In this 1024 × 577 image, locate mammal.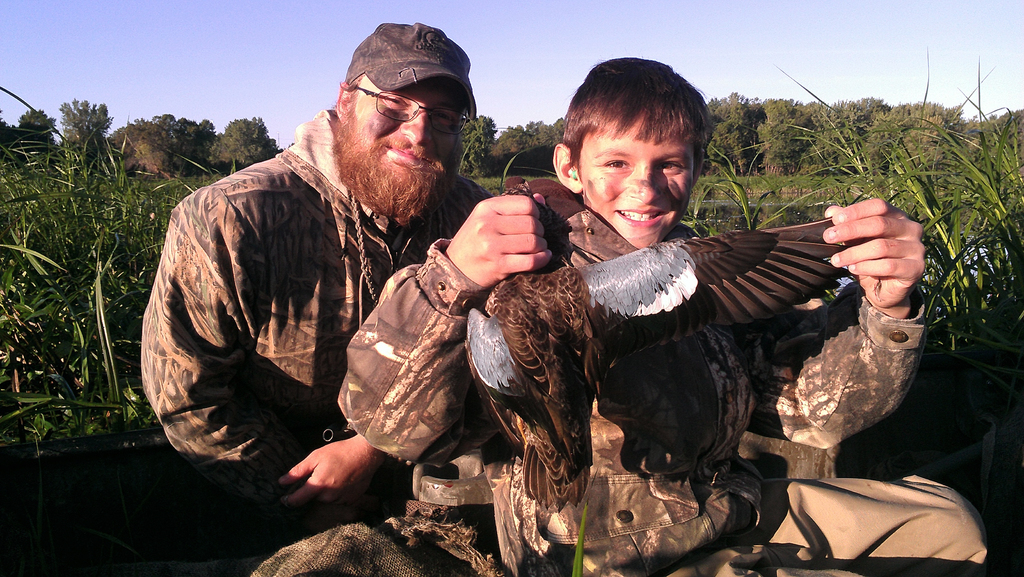
Bounding box: box(337, 56, 993, 576).
